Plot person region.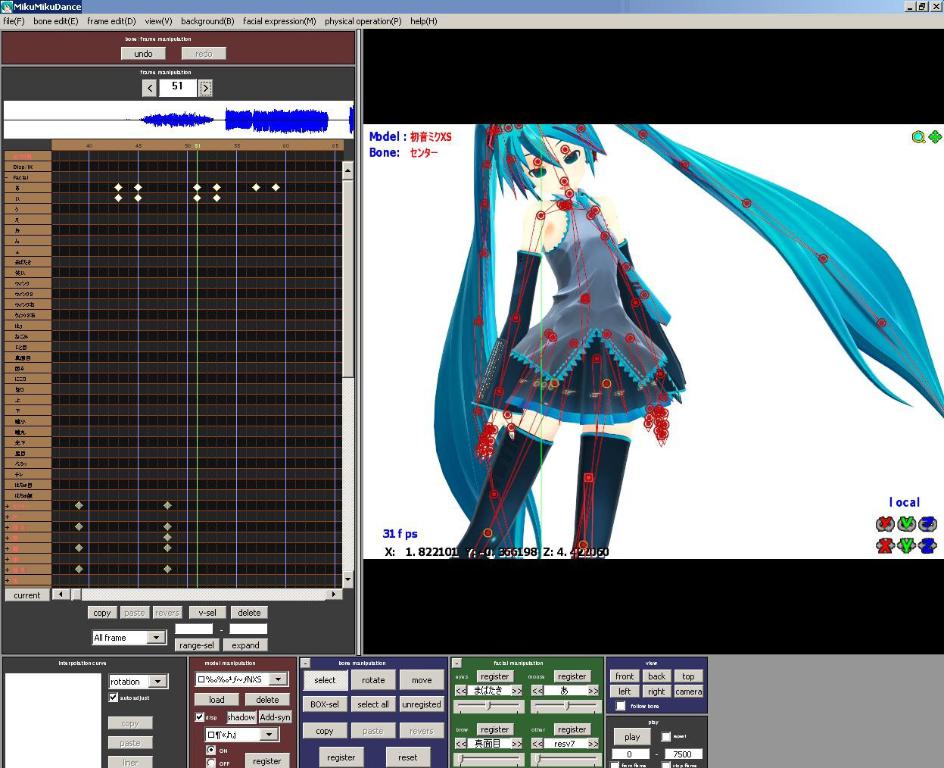
Plotted at region(431, 123, 943, 556).
